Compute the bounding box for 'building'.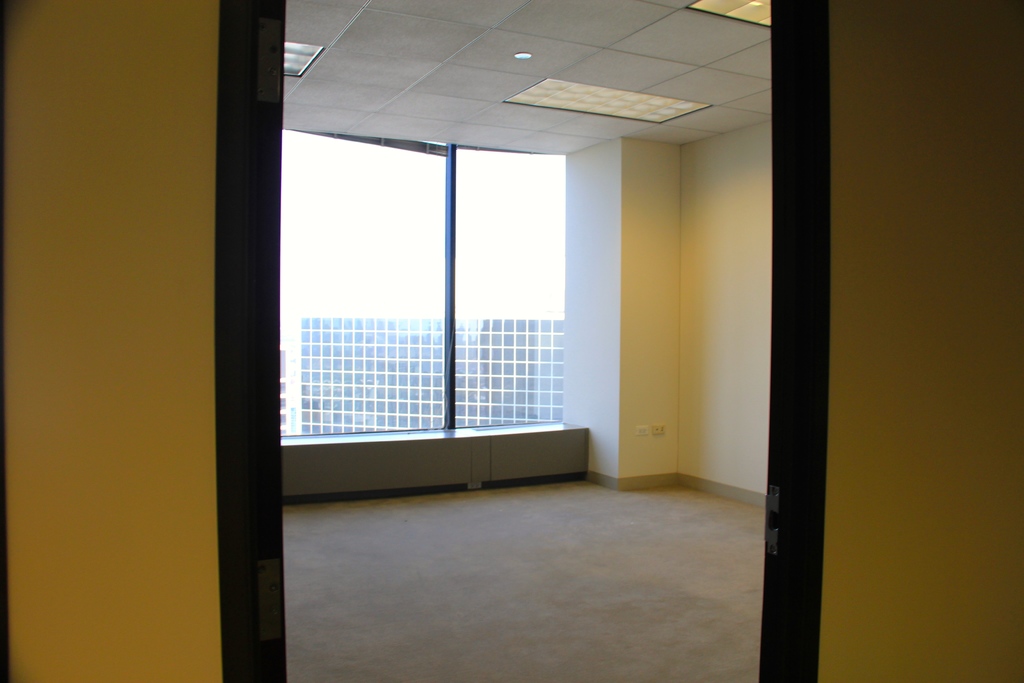
(left=0, top=0, right=1023, bottom=682).
